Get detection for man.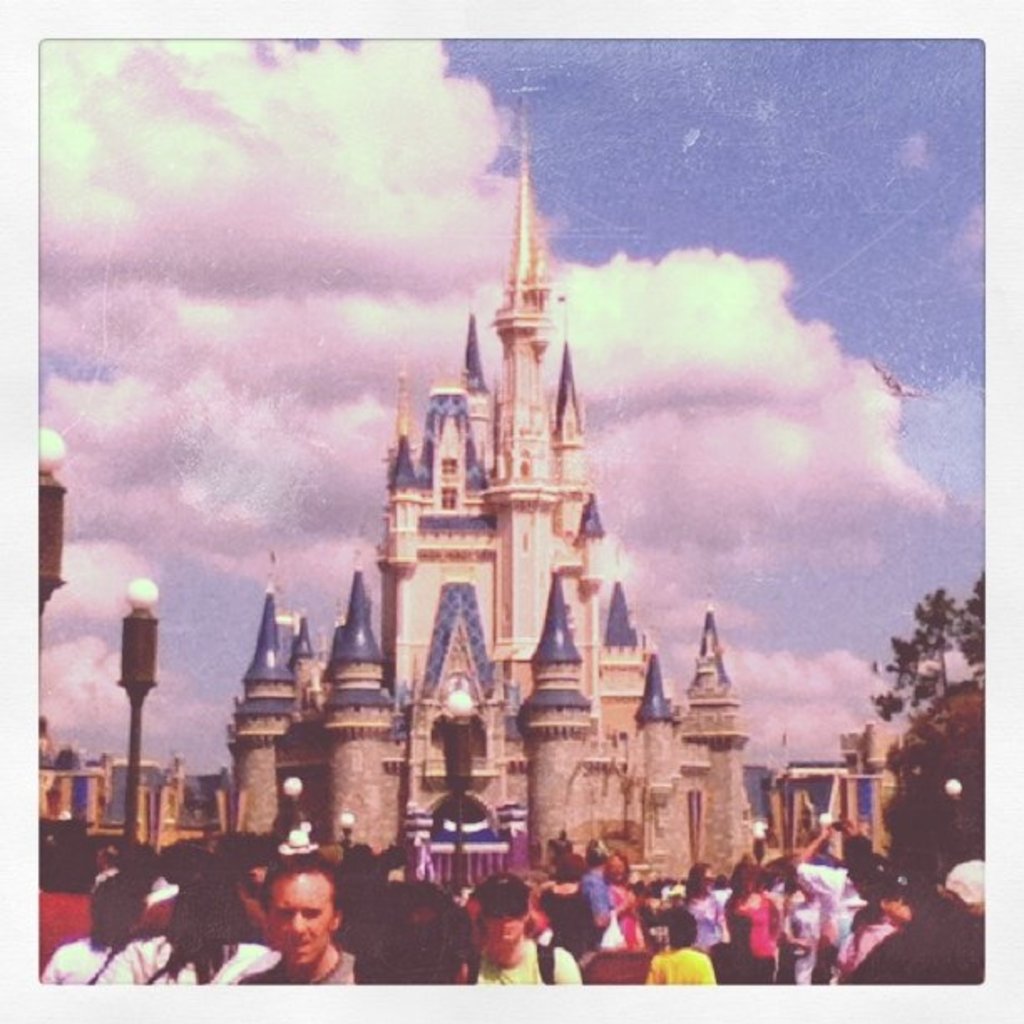
Detection: [226,860,348,986].
